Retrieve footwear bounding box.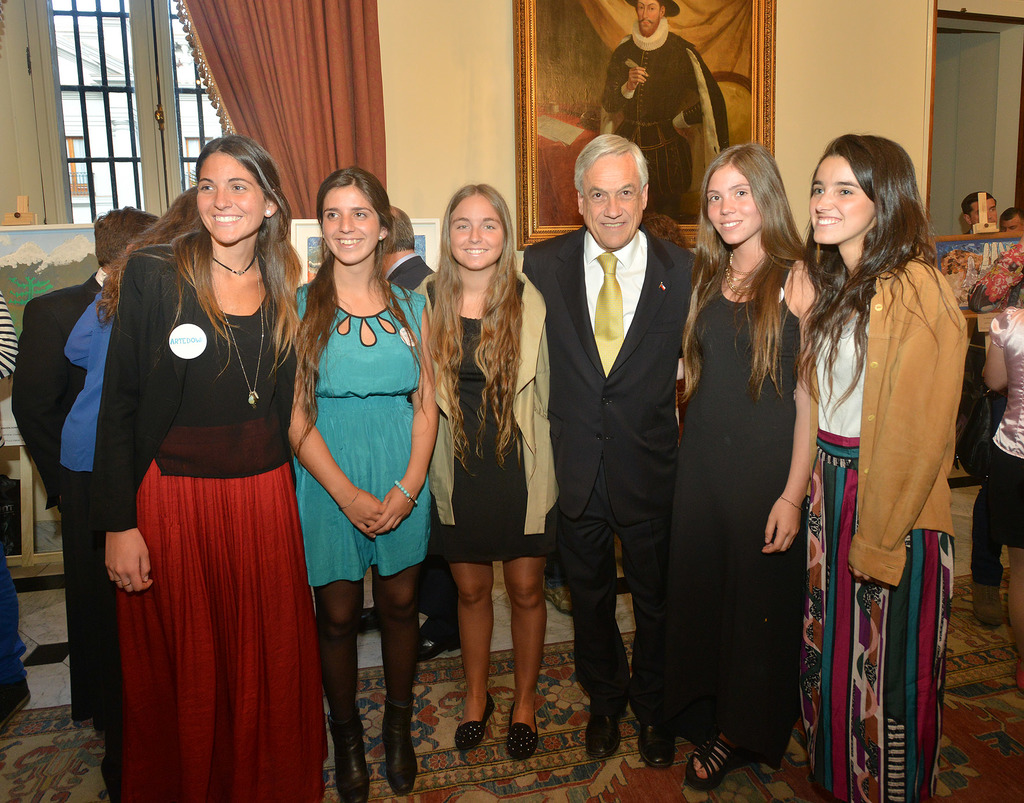
Bounding box: (504,706,539,759).
